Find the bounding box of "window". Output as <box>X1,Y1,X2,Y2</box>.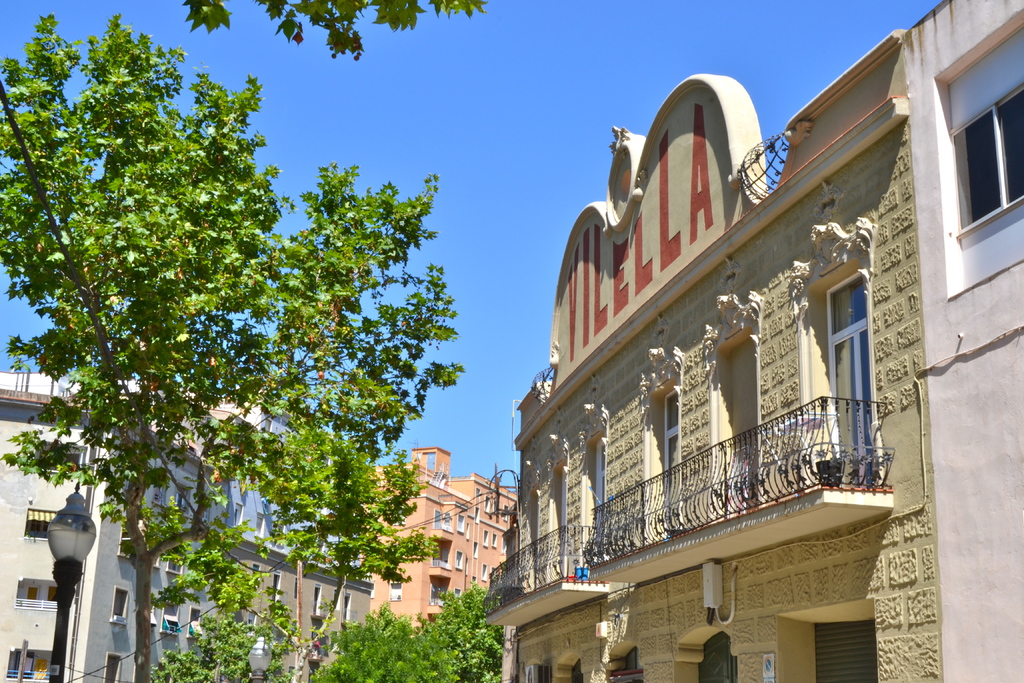
<box>950,83,1023,236</box>.
